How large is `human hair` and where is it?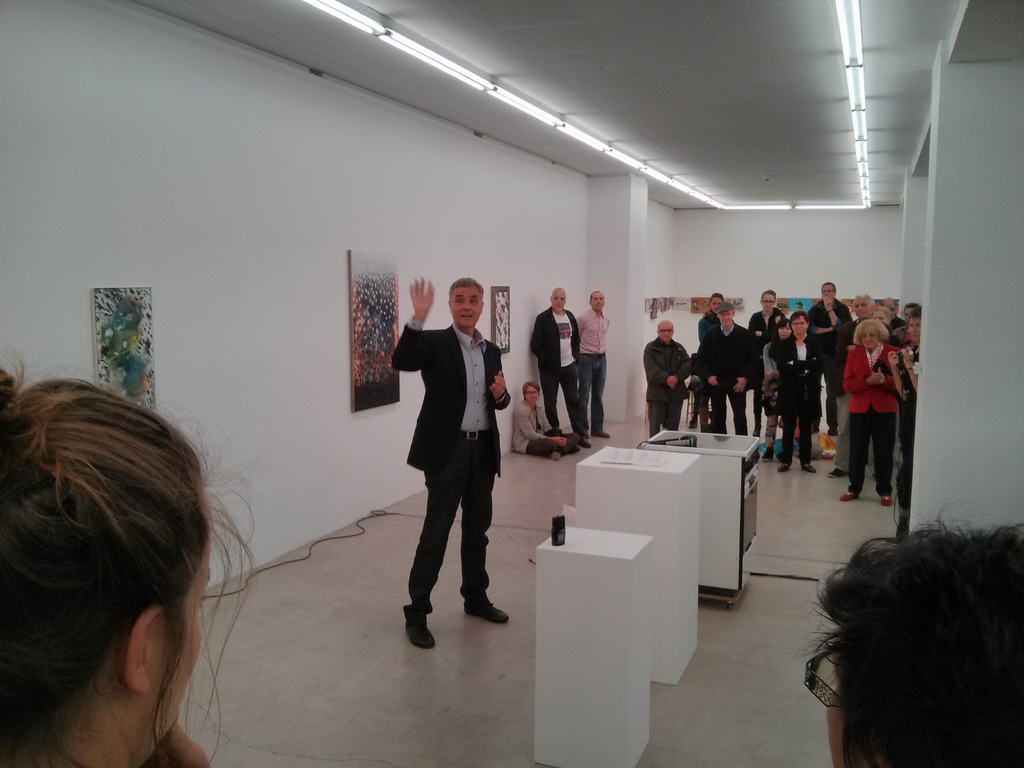
Bounding box: [908, 305, 922, 323].
